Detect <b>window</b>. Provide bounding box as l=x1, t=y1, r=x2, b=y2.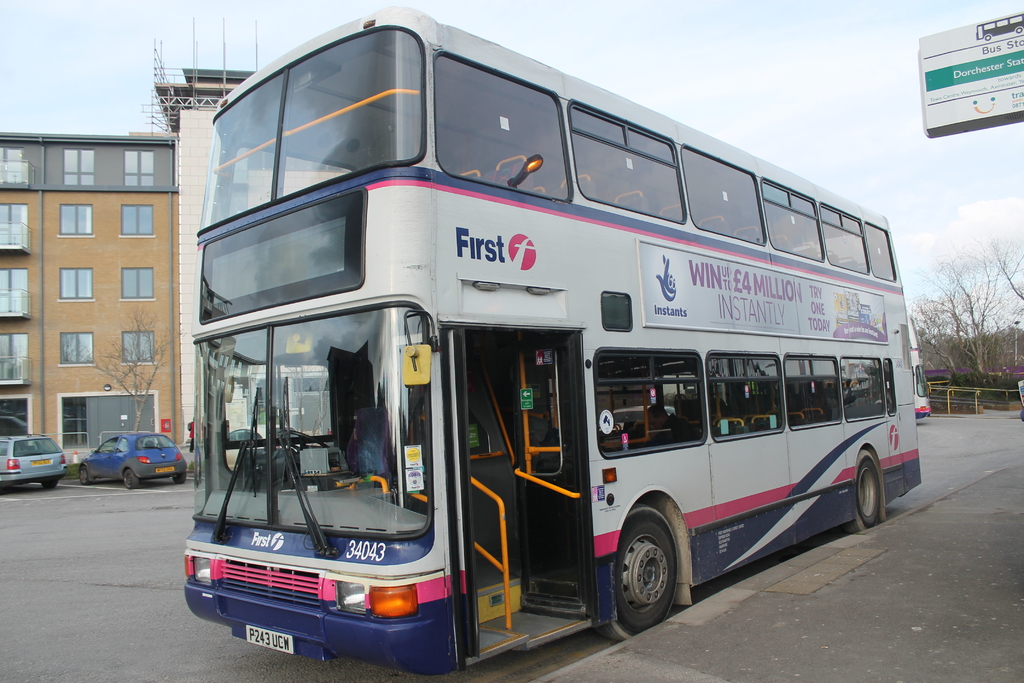
l=0, t=395, r=35, b=439.
